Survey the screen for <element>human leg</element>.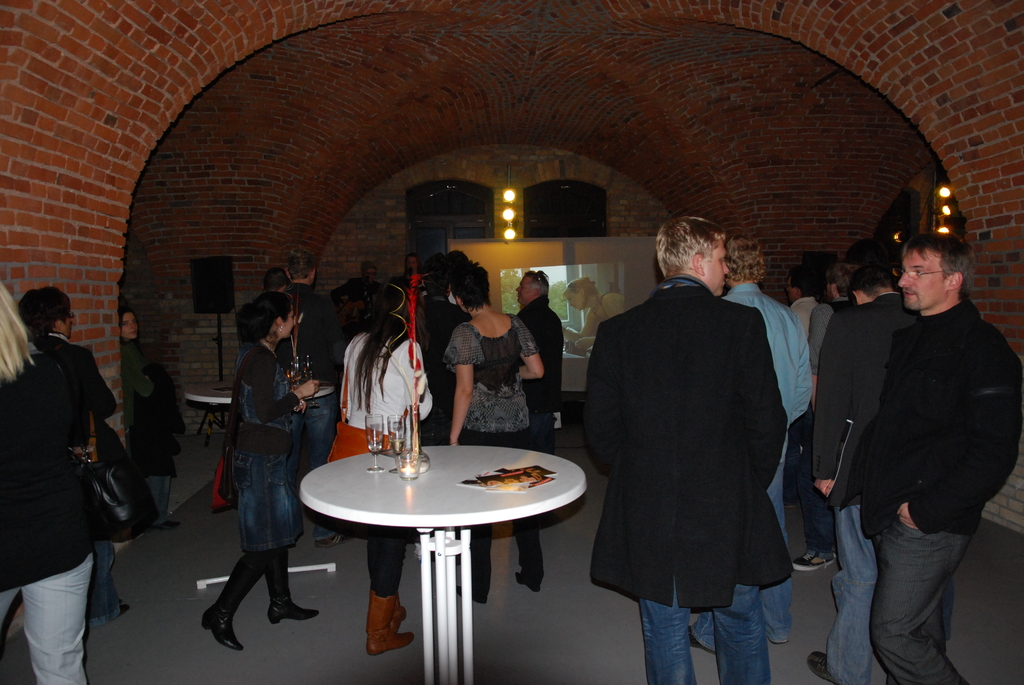
Survey found: 269,544,320,622.
